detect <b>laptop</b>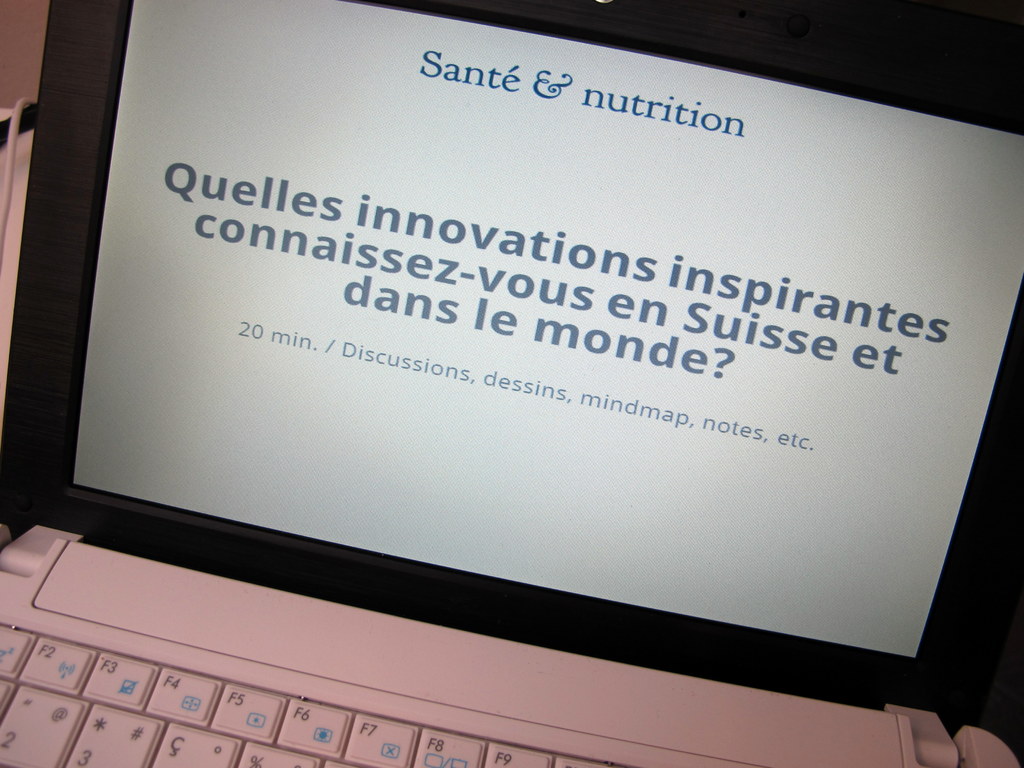
Rect(0, 1, 1012, 767)
